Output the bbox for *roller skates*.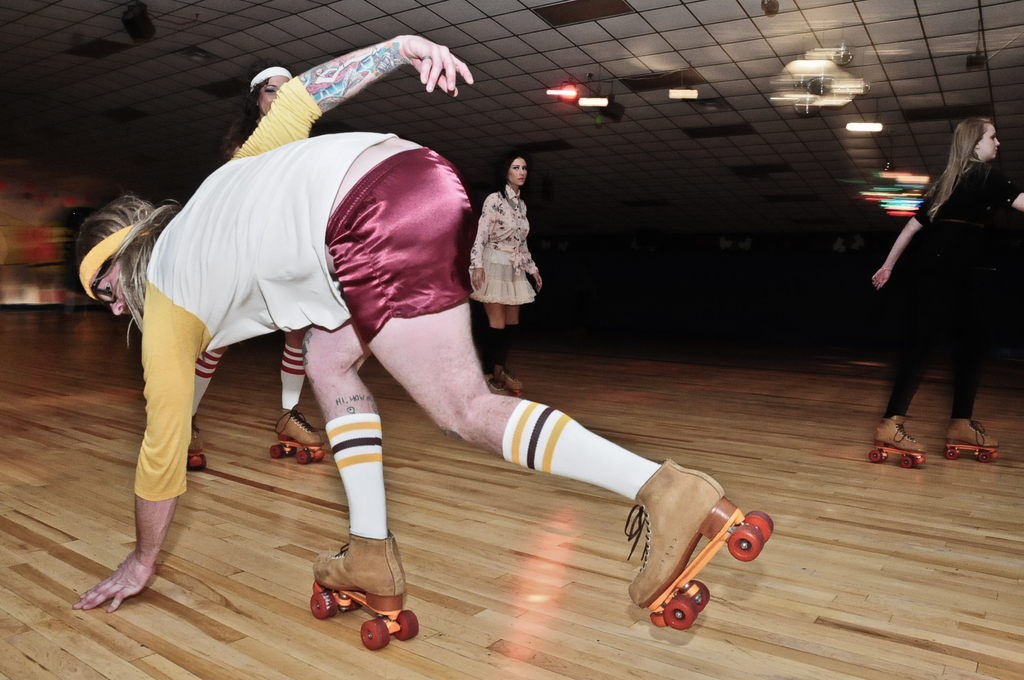
[495,366,524,395].
